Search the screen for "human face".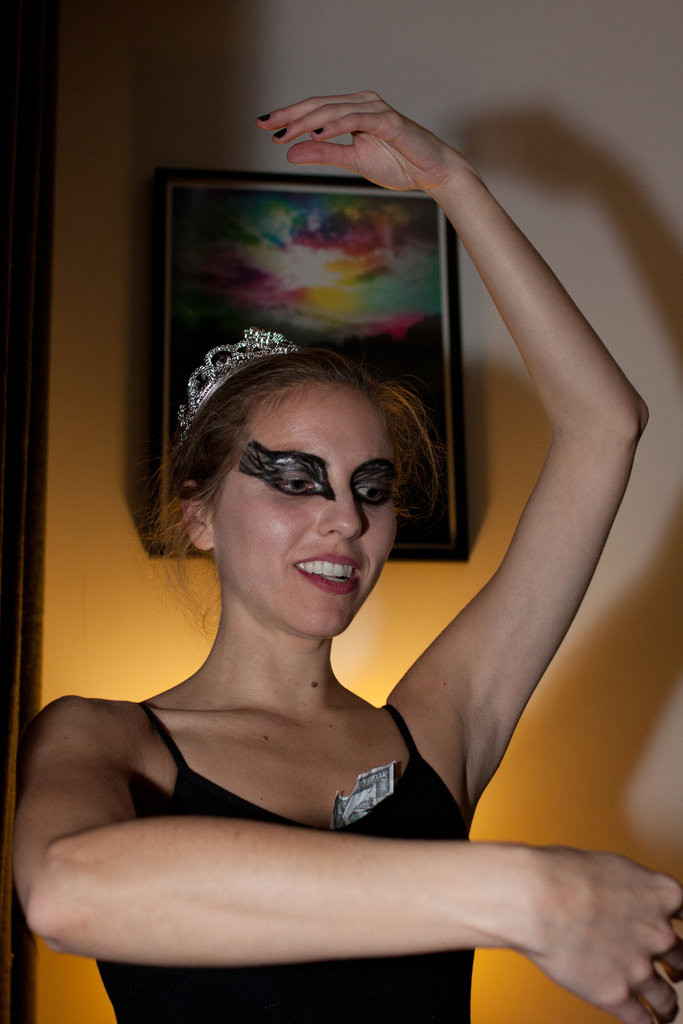
Found at {"left": 211, "top": 375, "right": 404, "bottom": 637}.
